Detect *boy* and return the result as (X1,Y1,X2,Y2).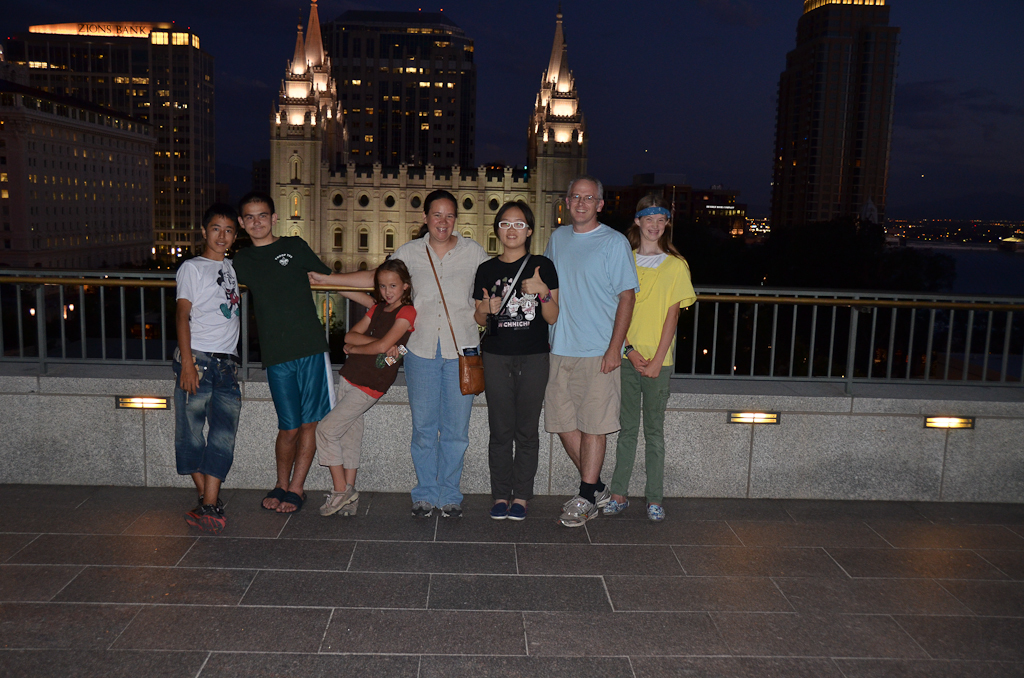
(150,223,248,535).
